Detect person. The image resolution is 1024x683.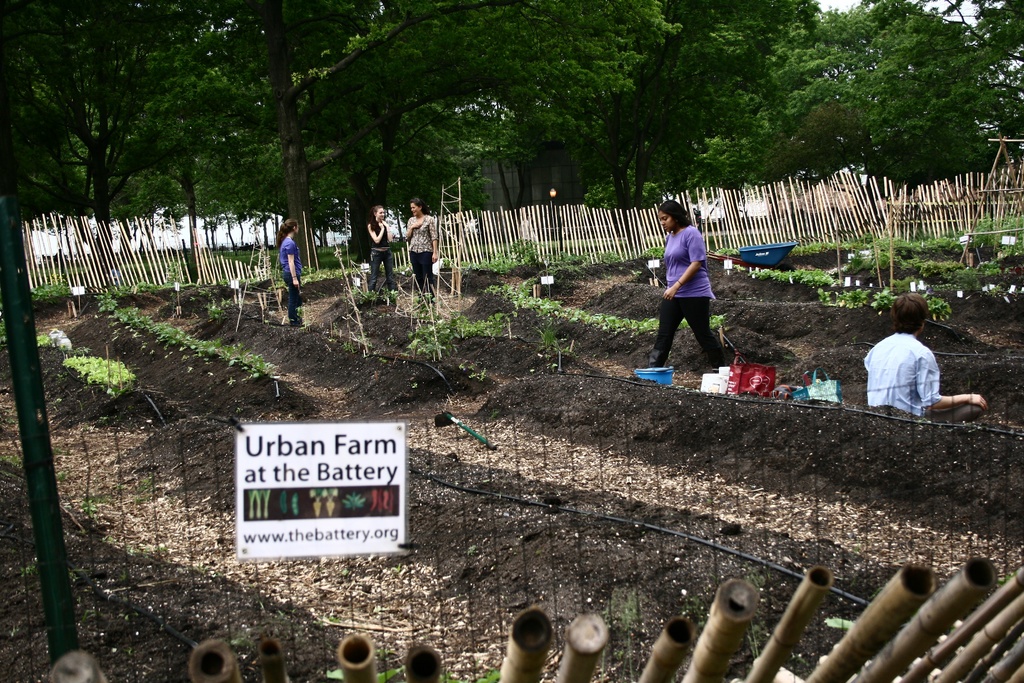
x1=367, y1=205, x2=387, y2=281.
